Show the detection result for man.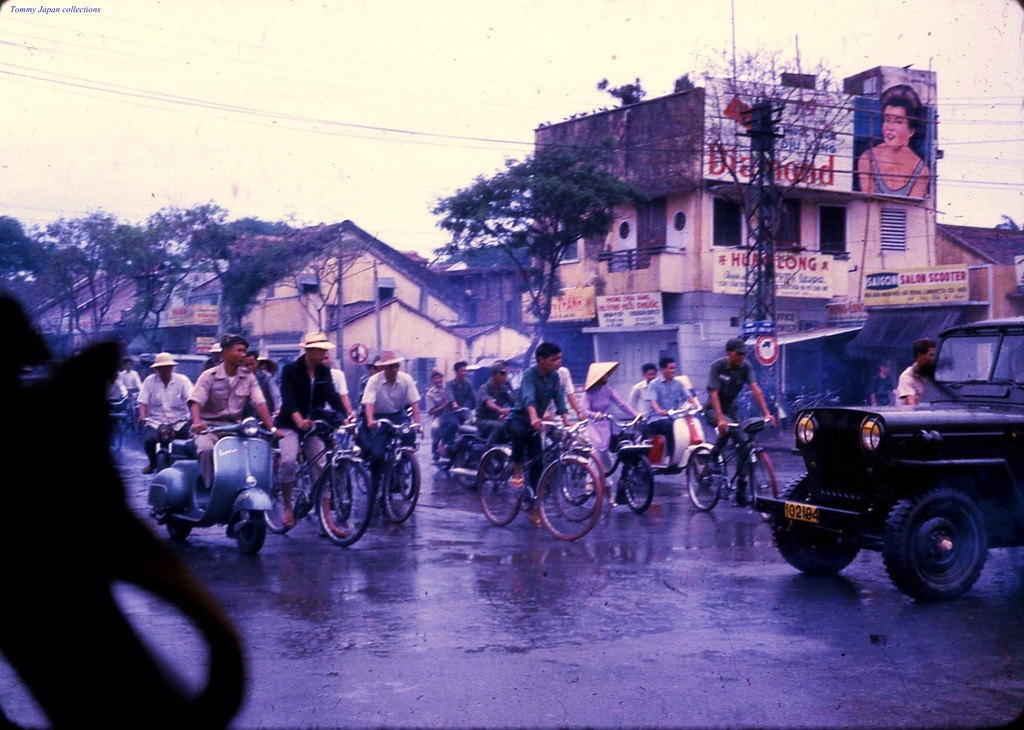
<box>120,359,138,399</box>.
